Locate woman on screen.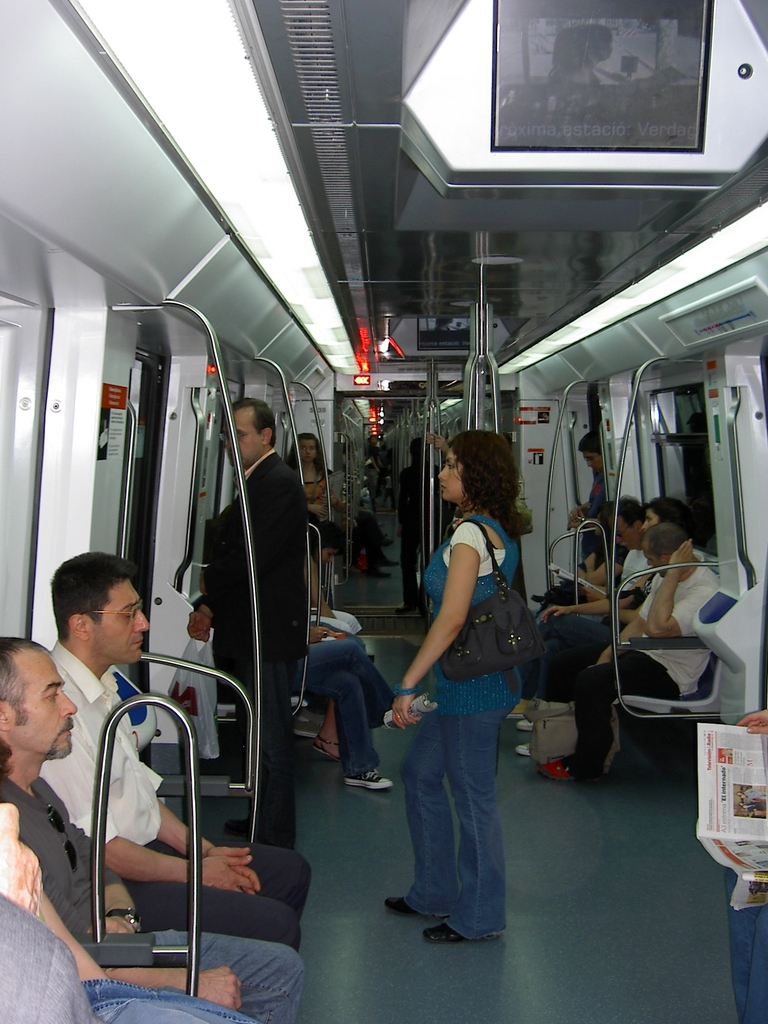
On screen at (x1=285, y1=428, x2=333, y2=524).
